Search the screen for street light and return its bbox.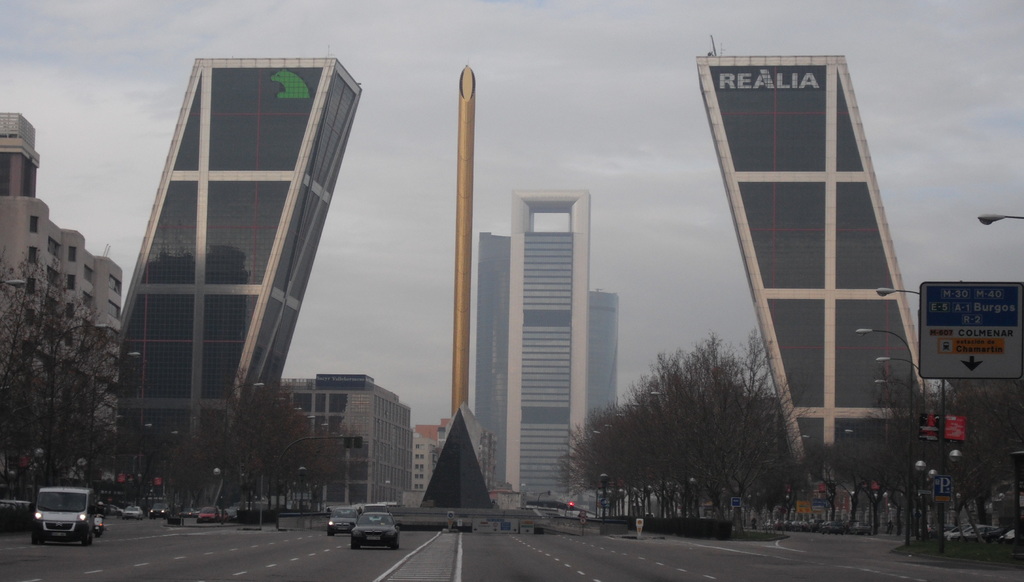
Found: 600 472 609 525.
